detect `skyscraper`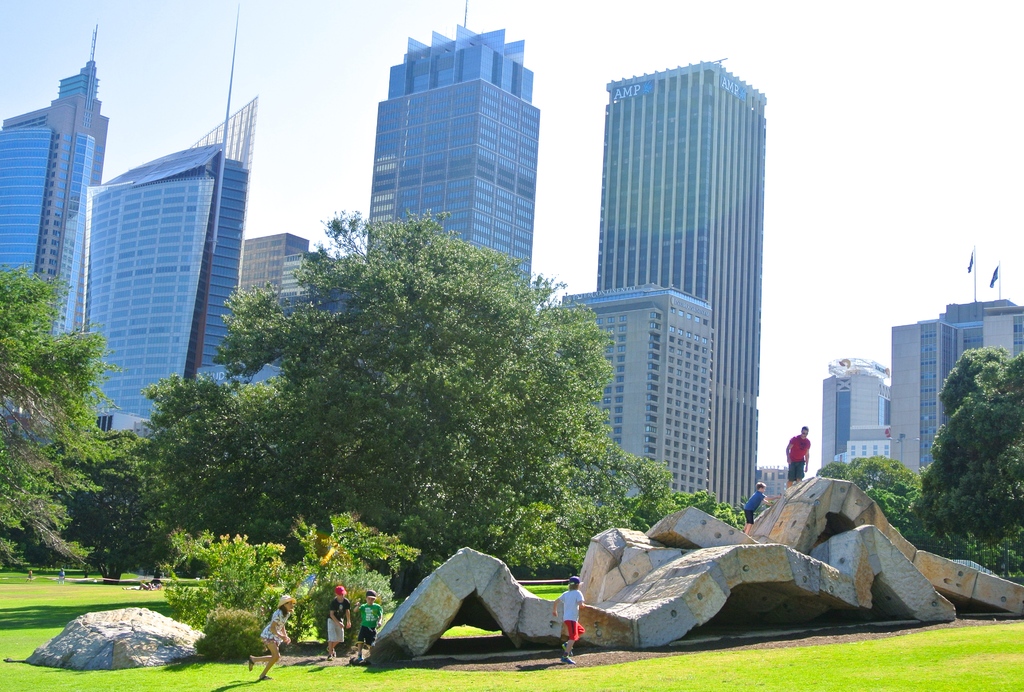
0, 22, 111, 356
